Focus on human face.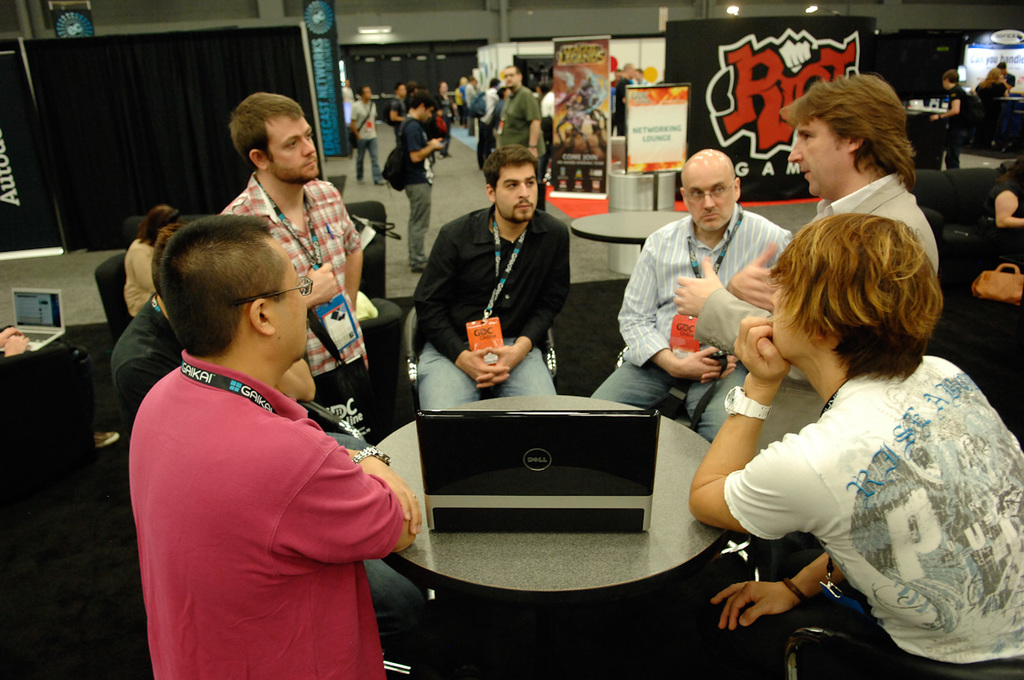
Focused at box=[771, 279, 816, 356].
